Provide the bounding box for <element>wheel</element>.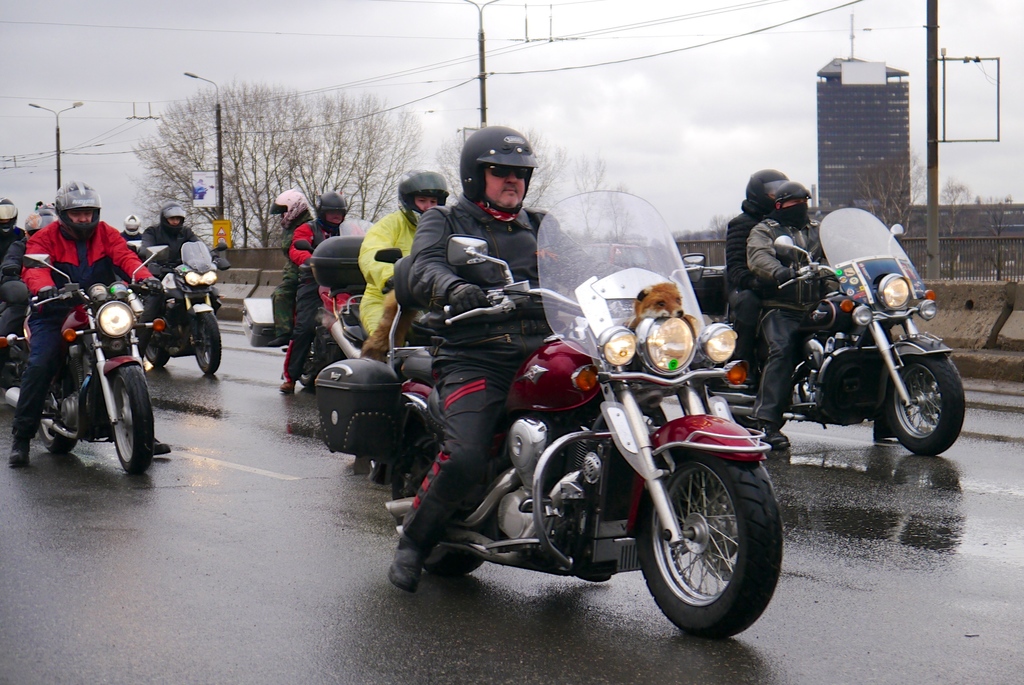
crop(638, 449, 783, 638).
